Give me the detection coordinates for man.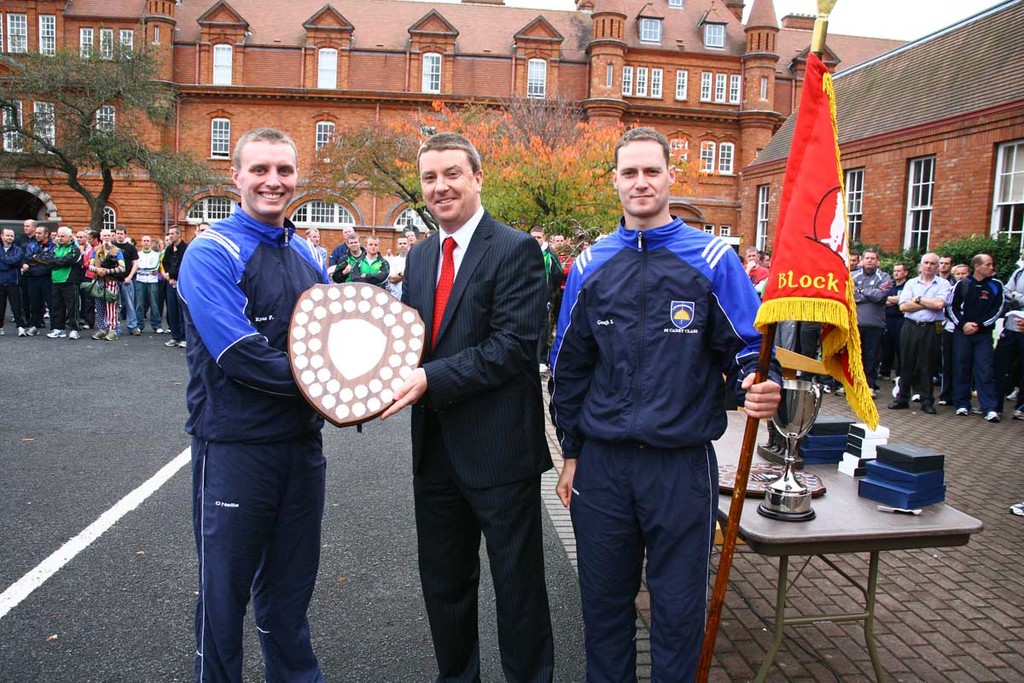
<region>164, 225, 188, 349</region>.
